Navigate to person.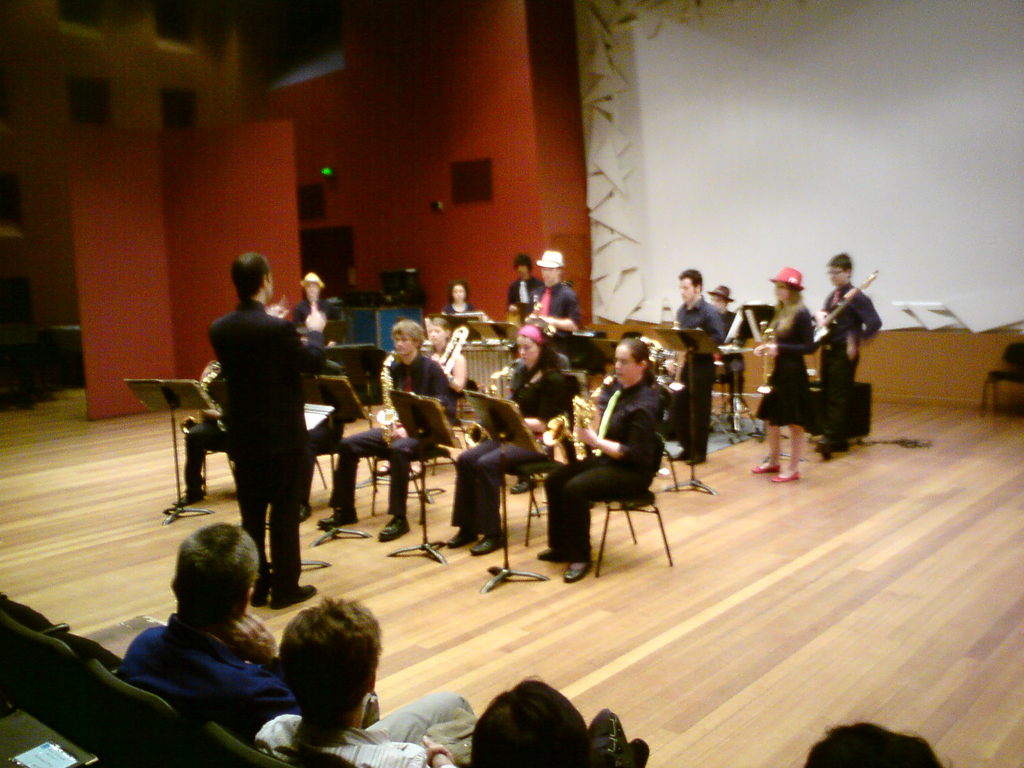
Navigation target: BBox(746, 277, 808, 486).
